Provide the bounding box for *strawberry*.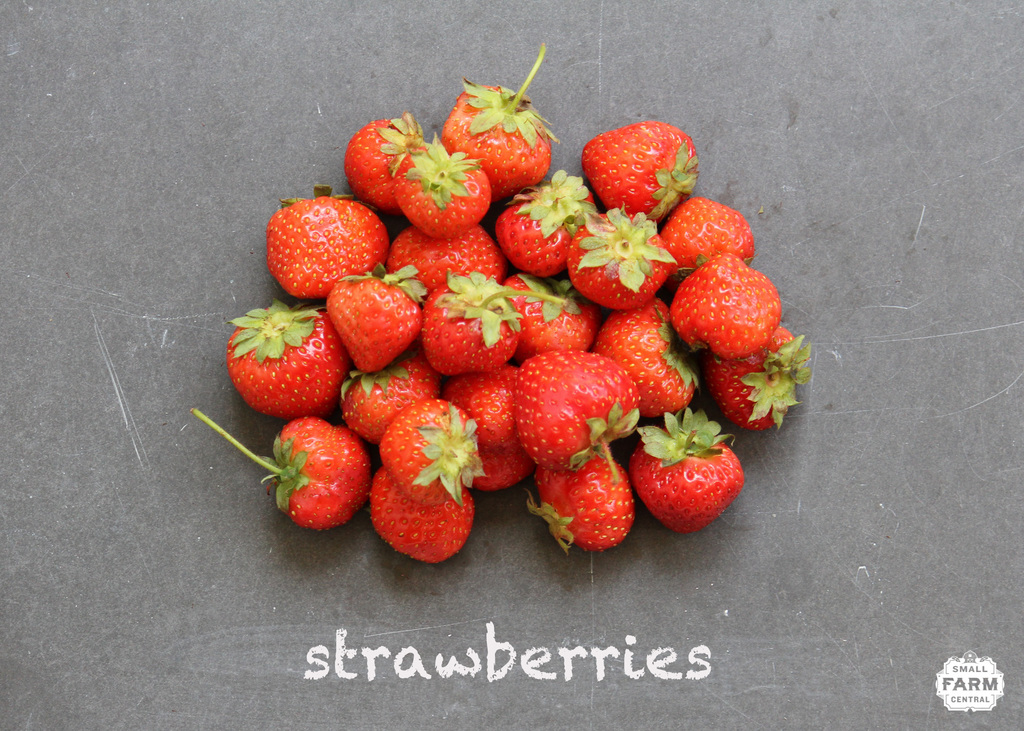
377, 401, 496, 511.
